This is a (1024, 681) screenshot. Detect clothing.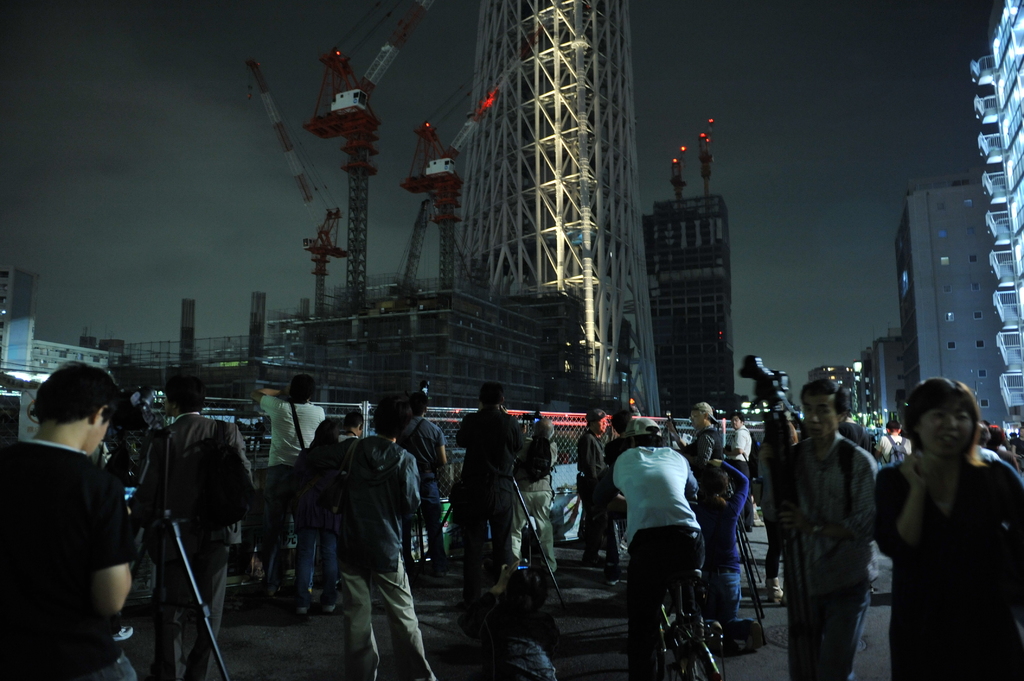
(861, 445, 1023, 680).
